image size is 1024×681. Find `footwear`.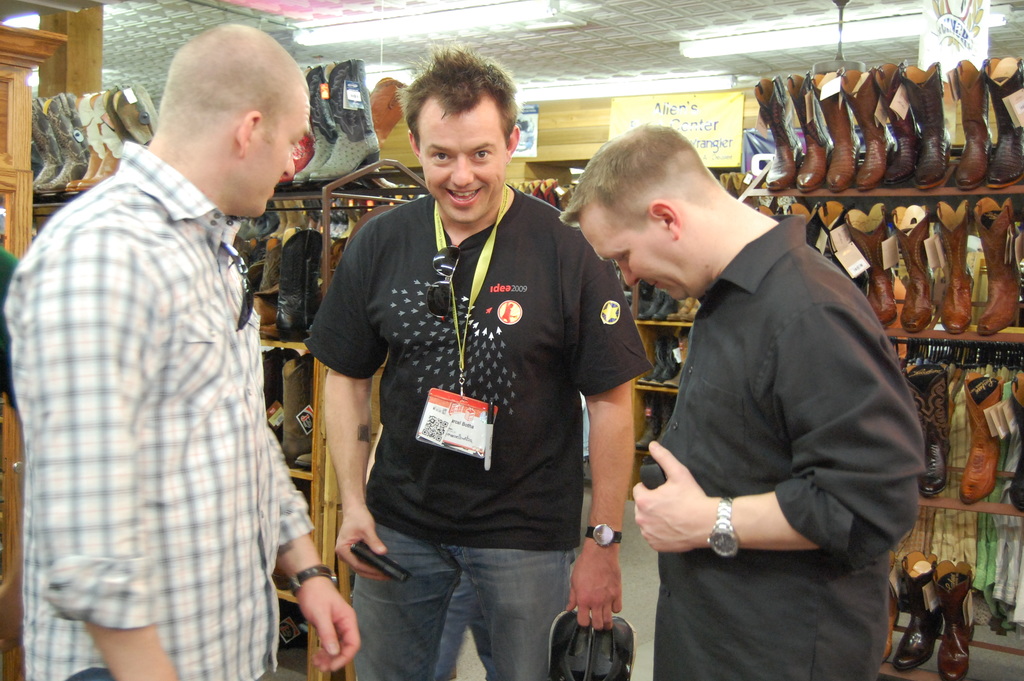
(874, 61, 925, 183).
